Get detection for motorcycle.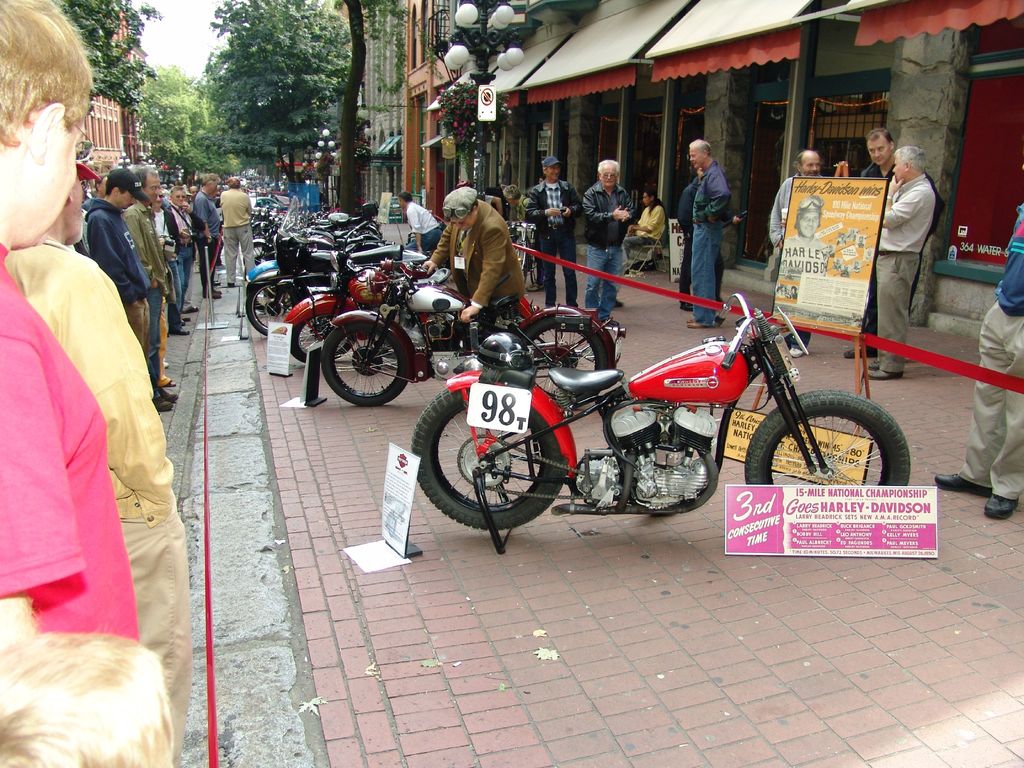
Detection: (287,235,461,365).
